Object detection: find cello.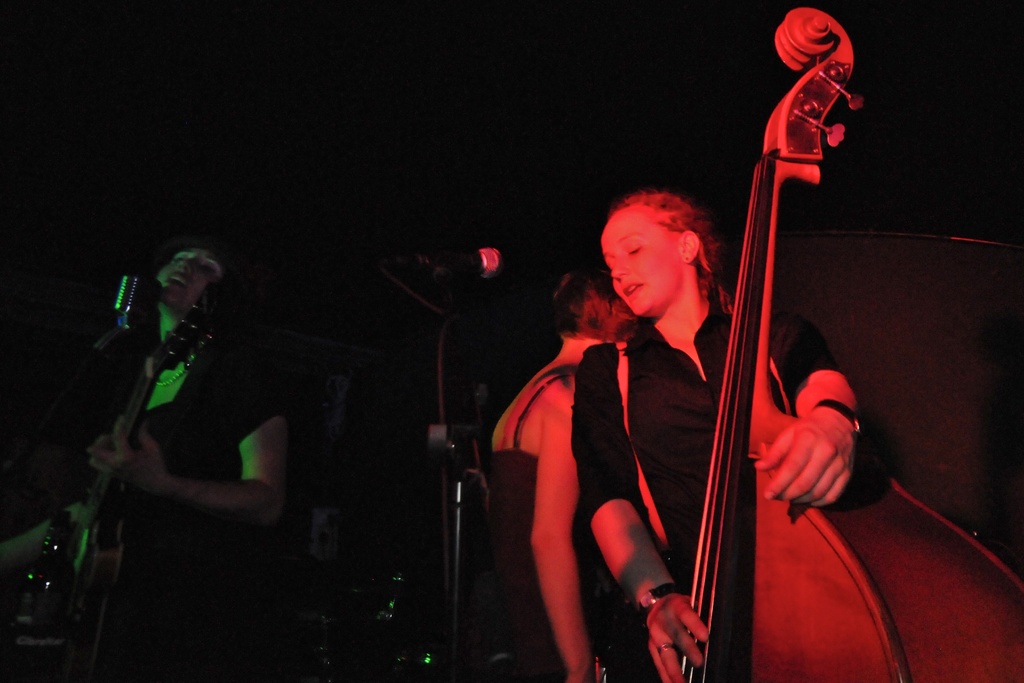
left=682, top=10, right=1023, bottom=682.
